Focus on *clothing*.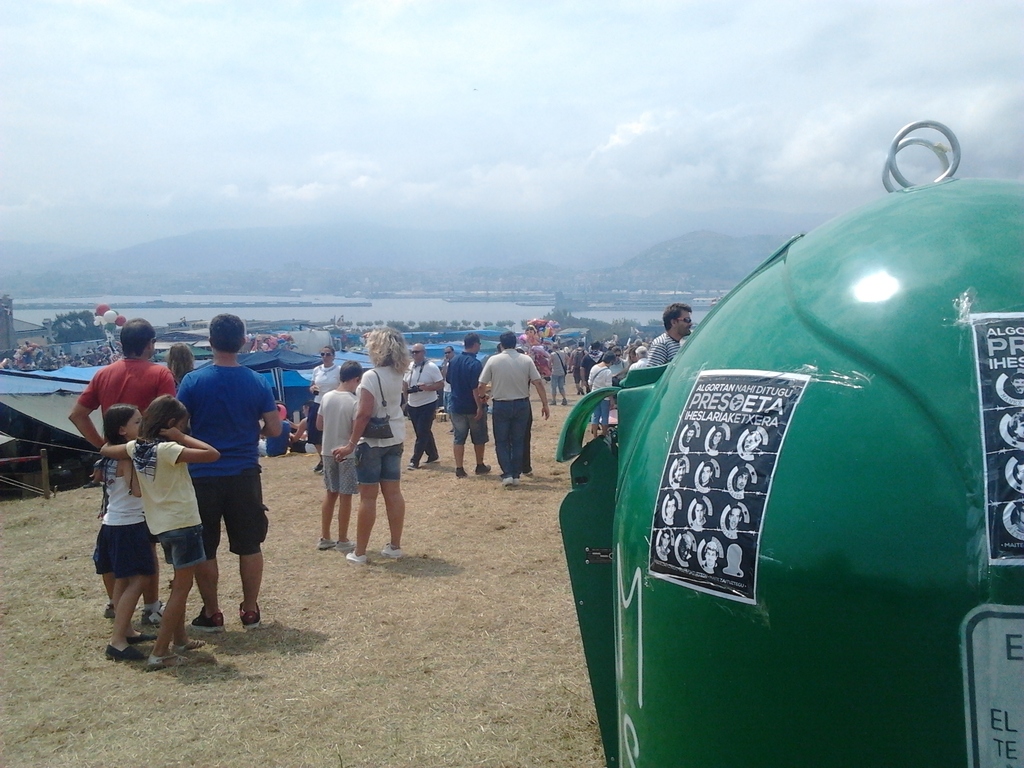
Focused at left=361, top=360, right=408, bottom=490.
